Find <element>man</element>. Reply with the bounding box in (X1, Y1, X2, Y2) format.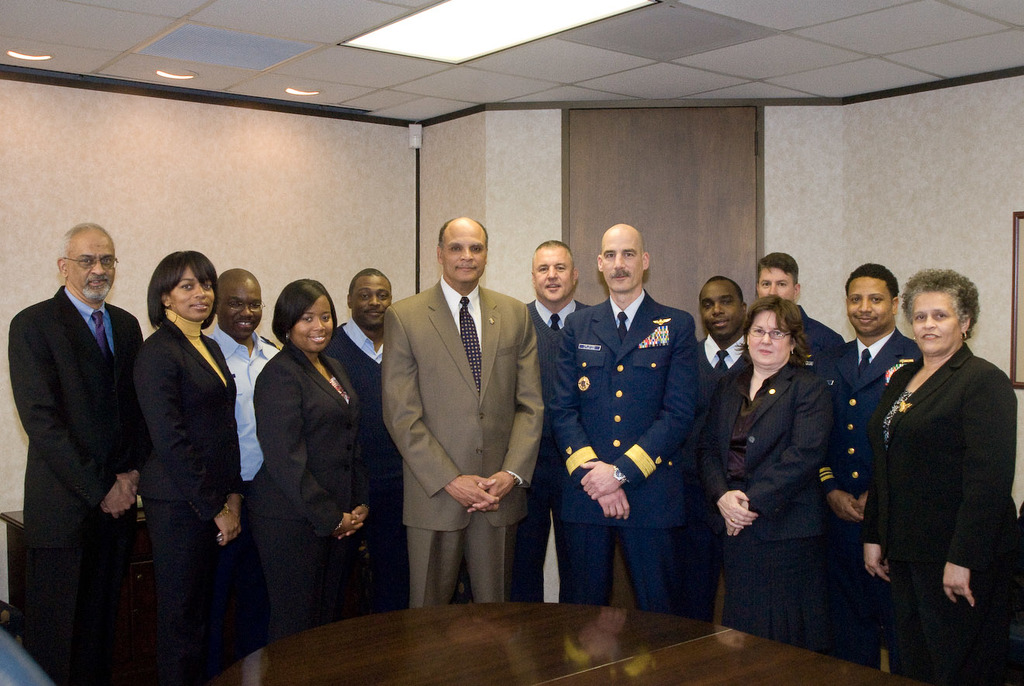
(208, 262, 282, 487).
